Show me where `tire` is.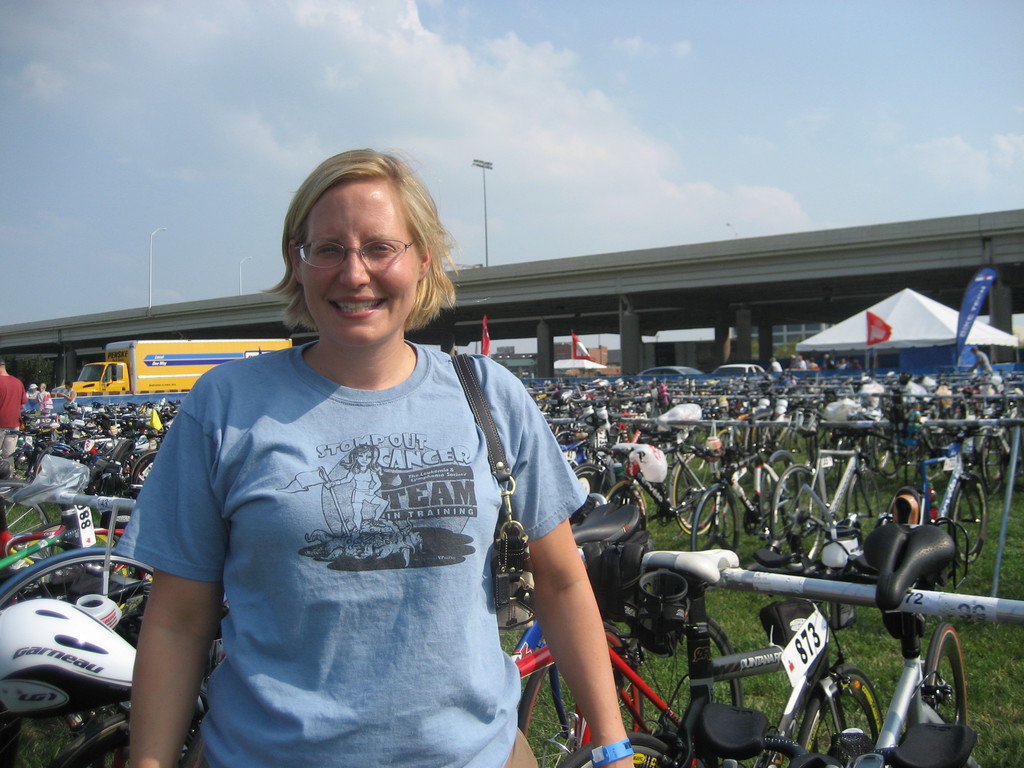
`tire` is at box=[799, 664, 881, 767].
